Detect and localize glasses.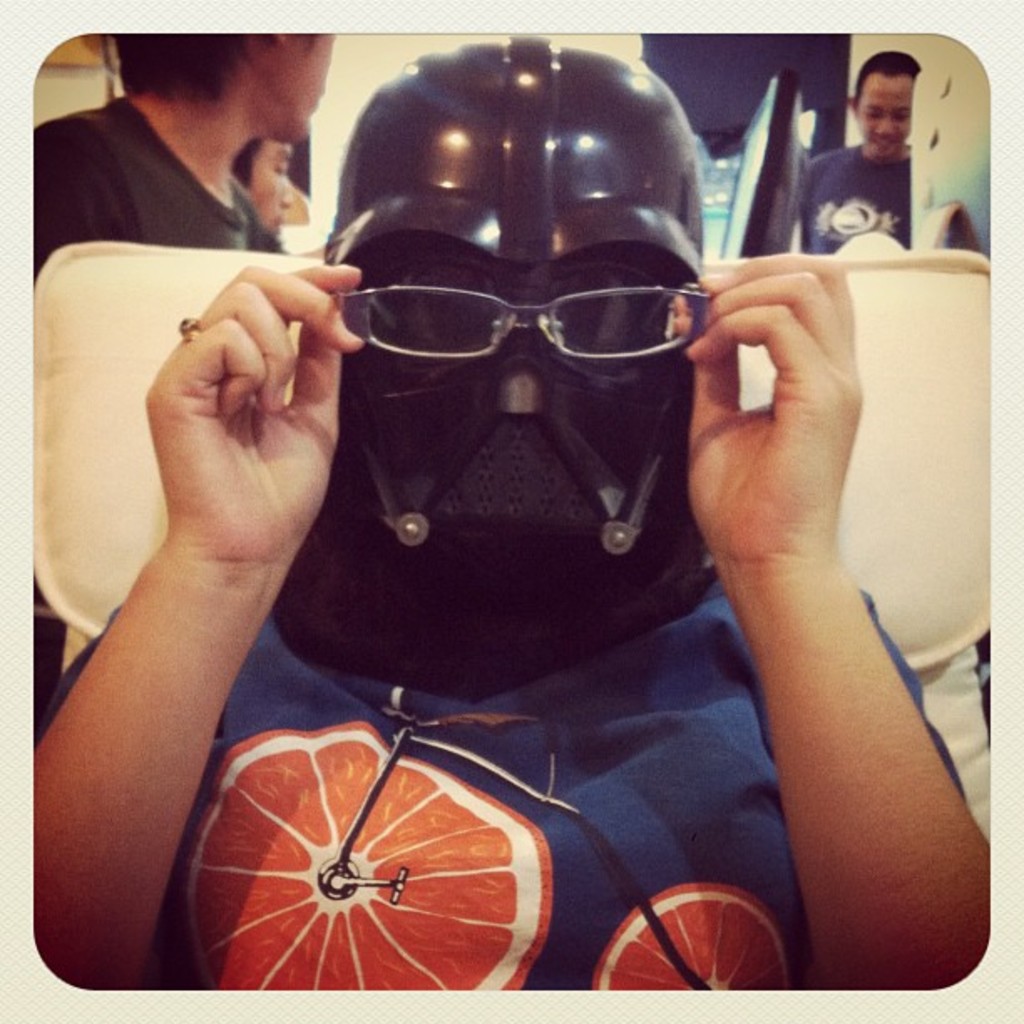
Localized at locate(328, 226, 724, 402).
